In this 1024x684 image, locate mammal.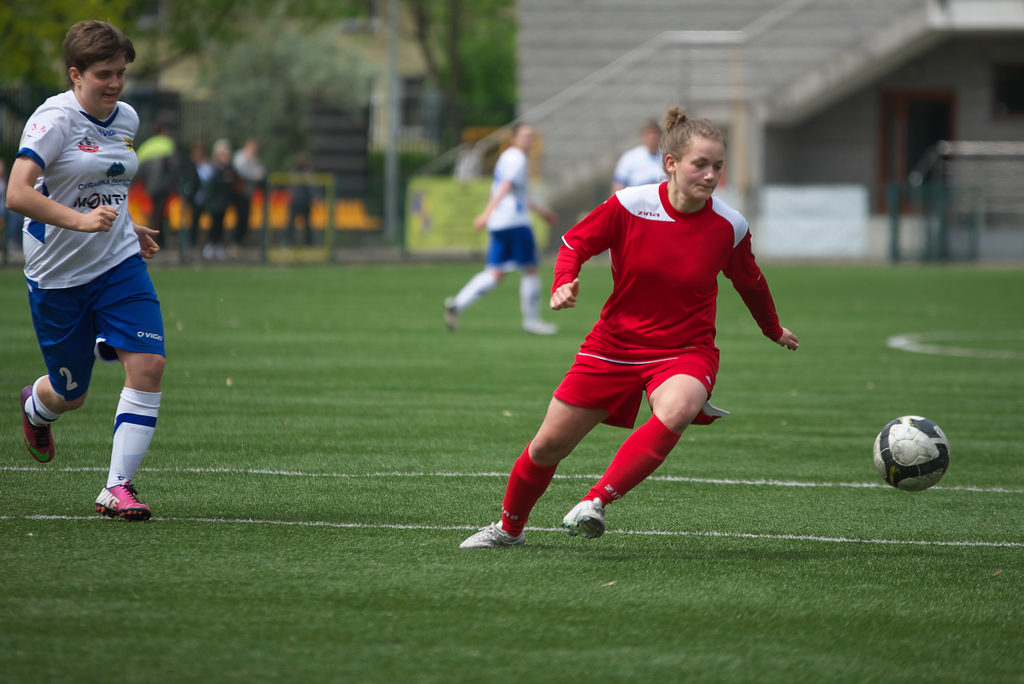
Bounding box: <box>463,148,776,525</box>.
